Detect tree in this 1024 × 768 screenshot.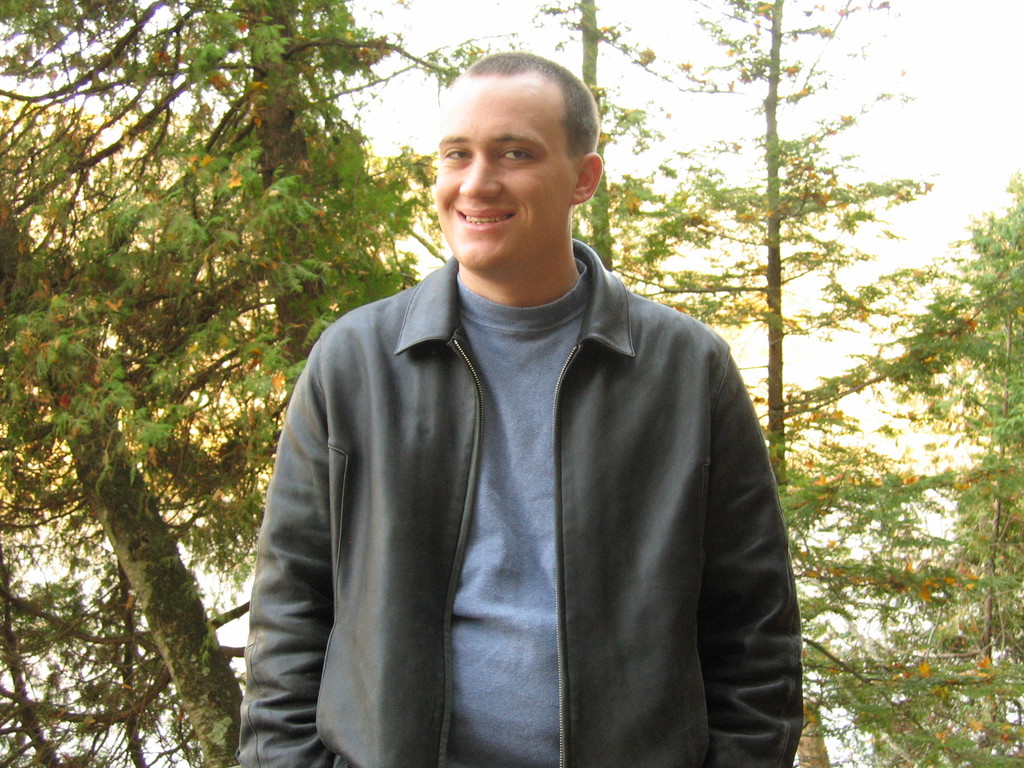
Detection: x1=0 y1=0 x2=505 y2=767.
